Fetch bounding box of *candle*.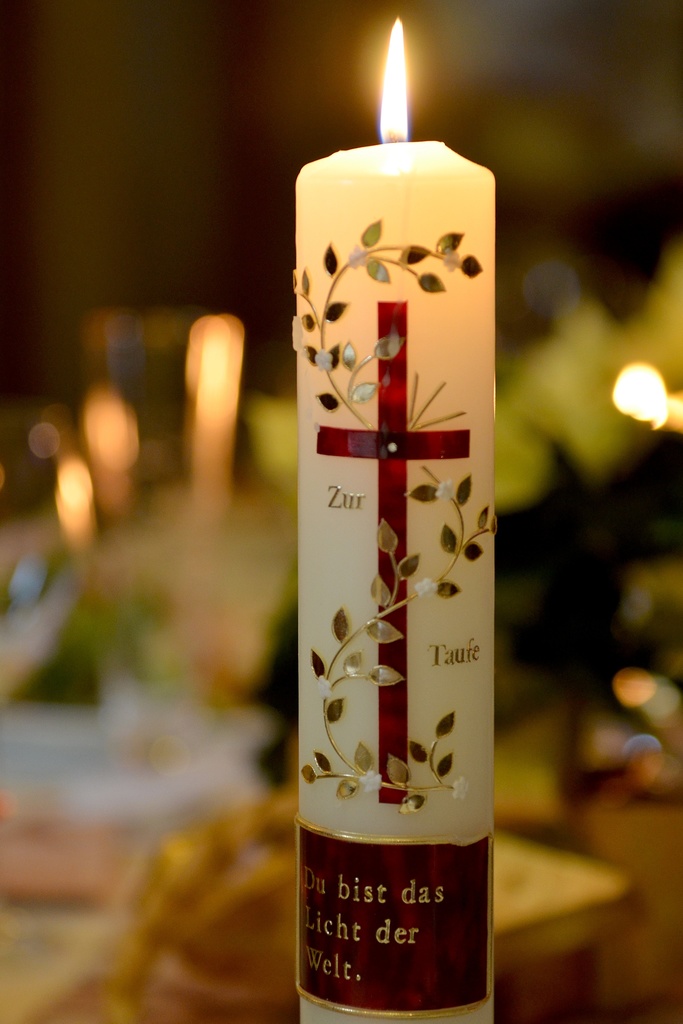
Bbox: [291,13,497,1023].
